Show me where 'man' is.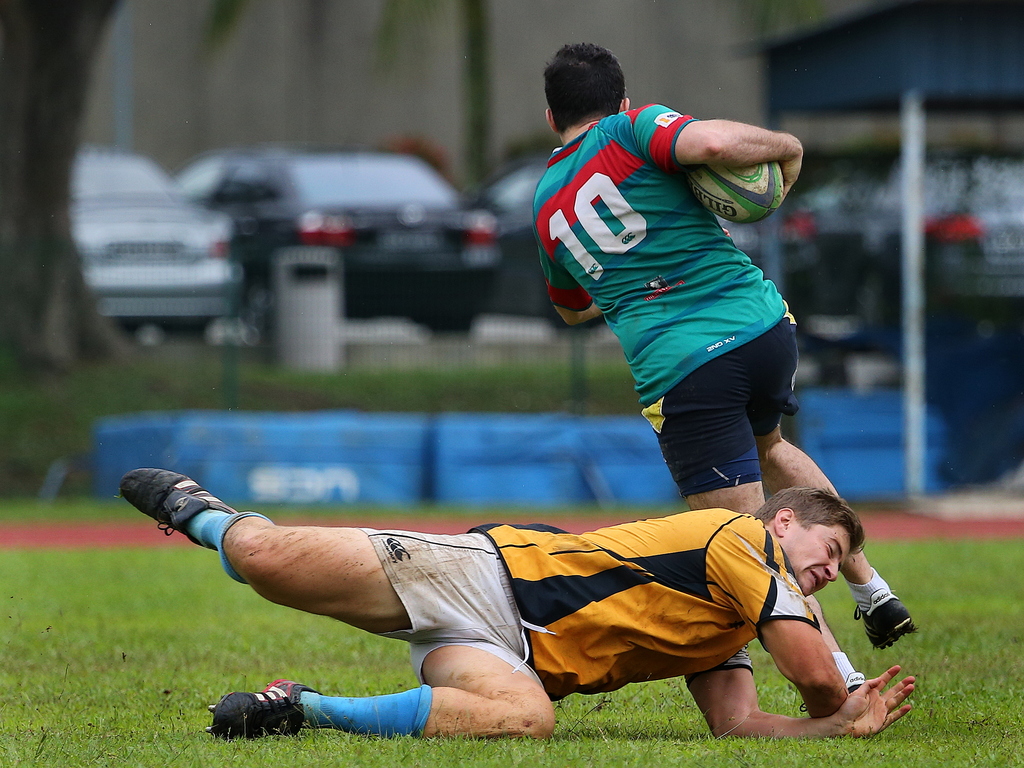
'man' is at (x1=115, y1=466, x2=918, y2=741).
